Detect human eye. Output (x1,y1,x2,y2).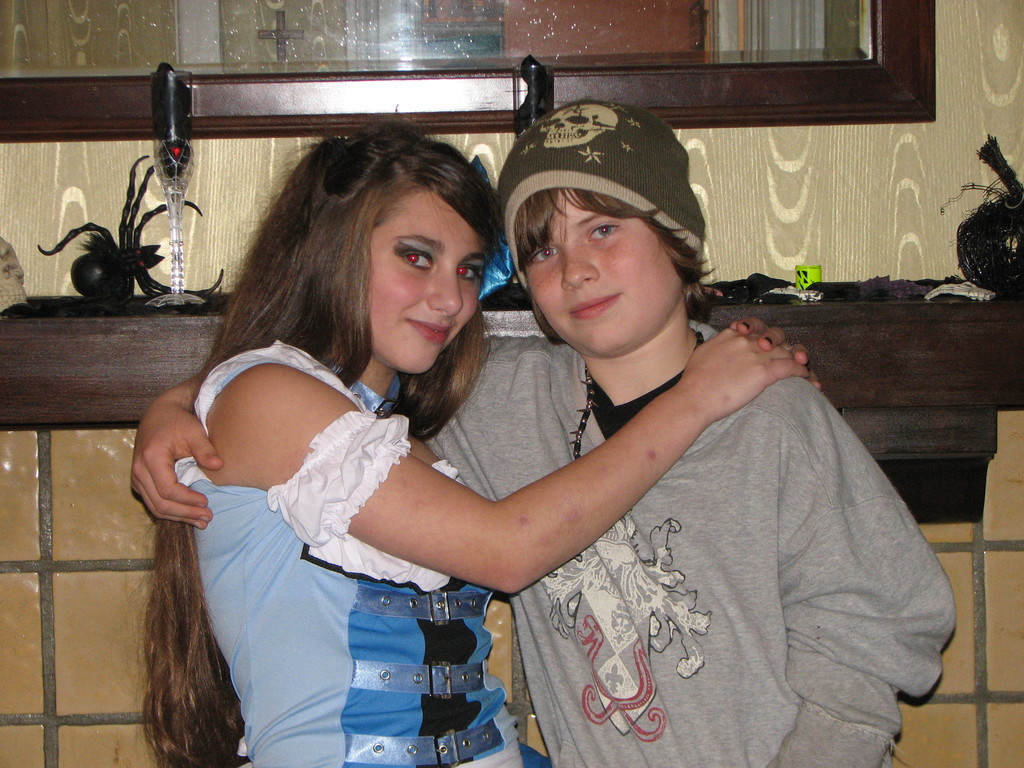
(585,214,628,245).
